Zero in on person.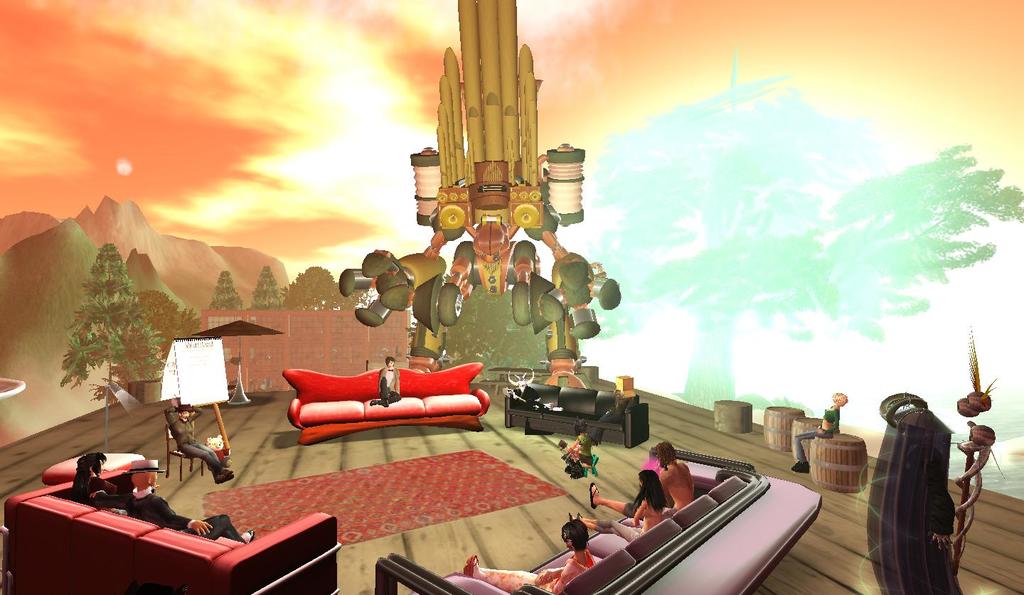
Zeroed in: locate(68, 450, 121, 515).
